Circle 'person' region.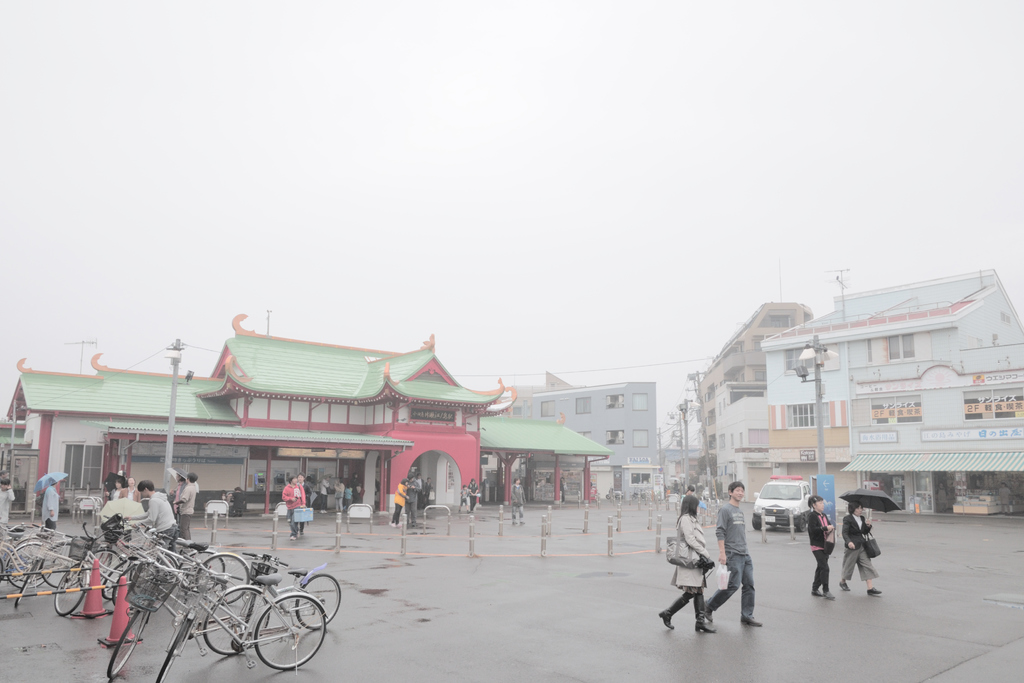
Region: rect(651, 486, 712, 628).
